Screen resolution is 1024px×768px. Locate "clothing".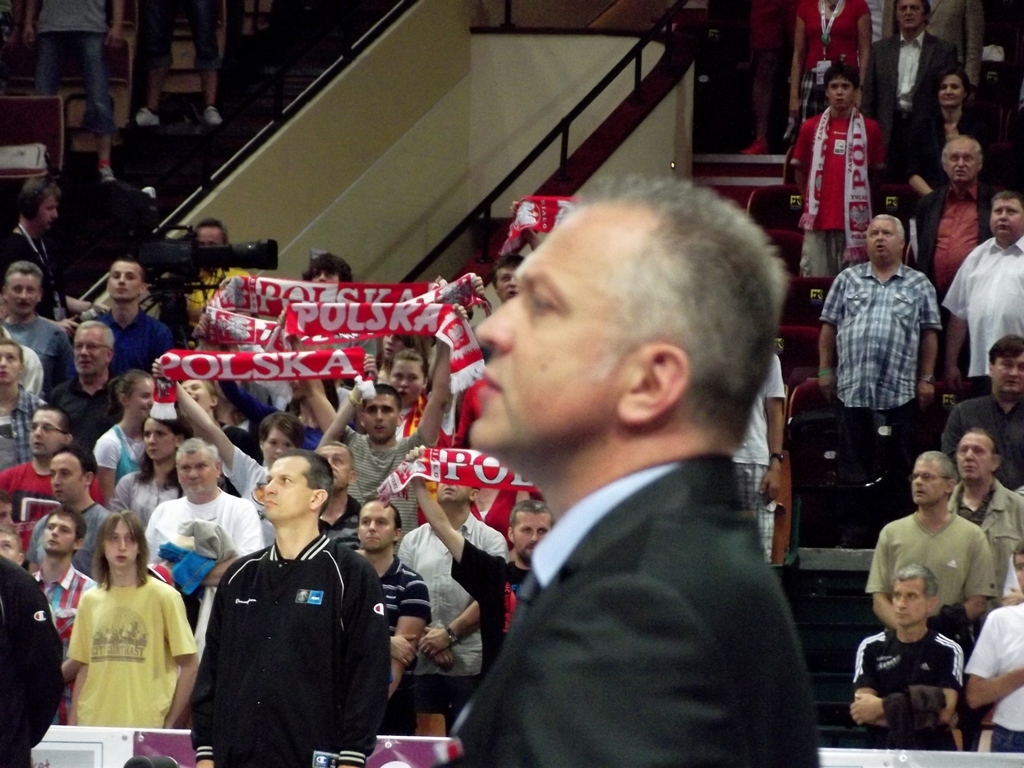
pyautogui.locateOnScreen(137, 0, 222, 64).
